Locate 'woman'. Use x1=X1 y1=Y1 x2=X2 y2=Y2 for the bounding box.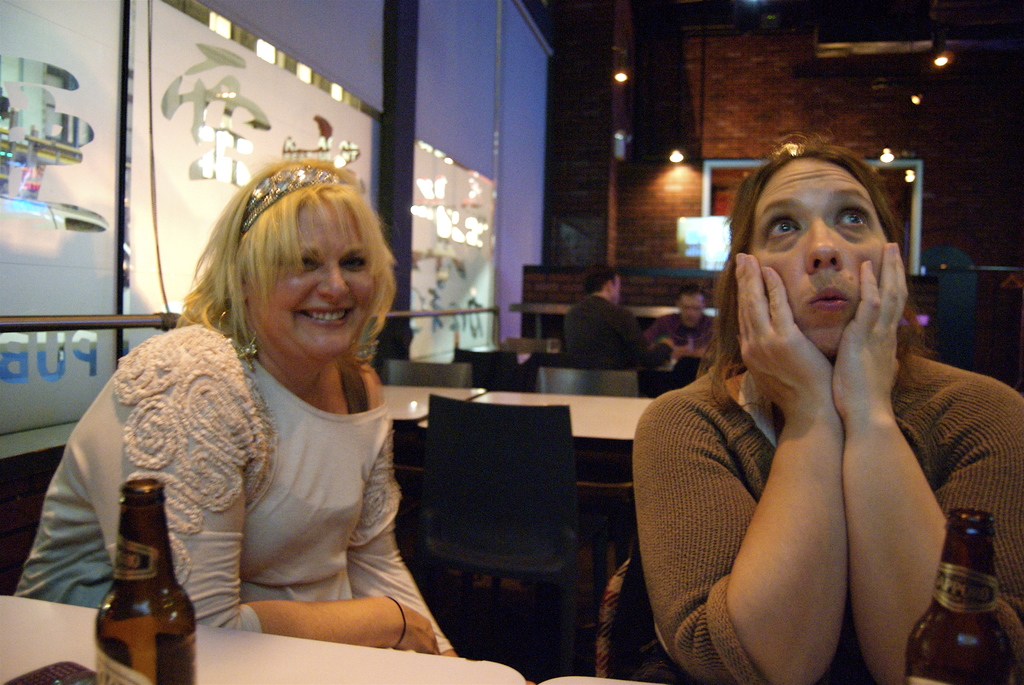
x1=13 y1=159 x2=460 y2=658.
